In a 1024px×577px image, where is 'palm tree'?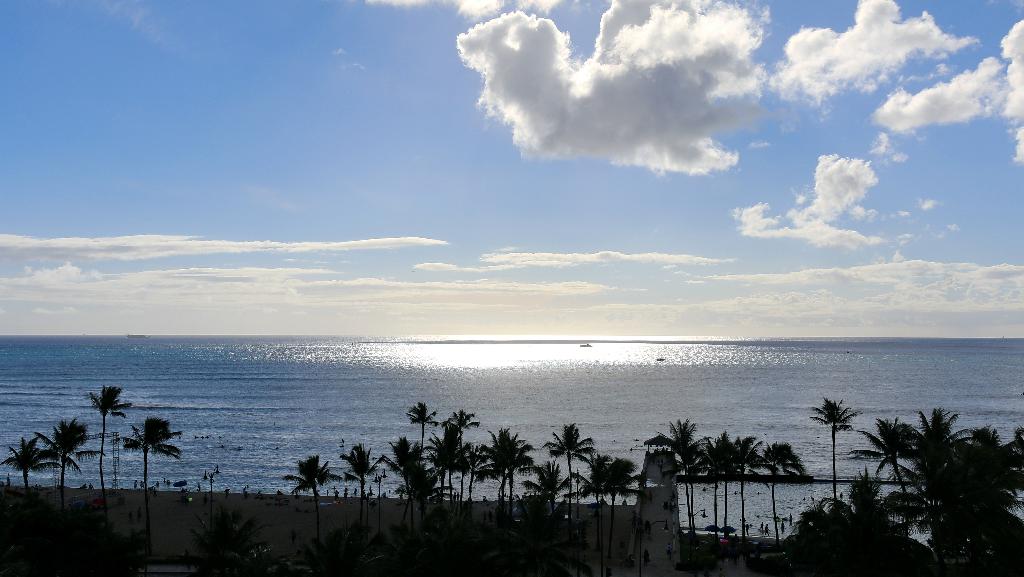
select_region(335, 442, 372, 503).
